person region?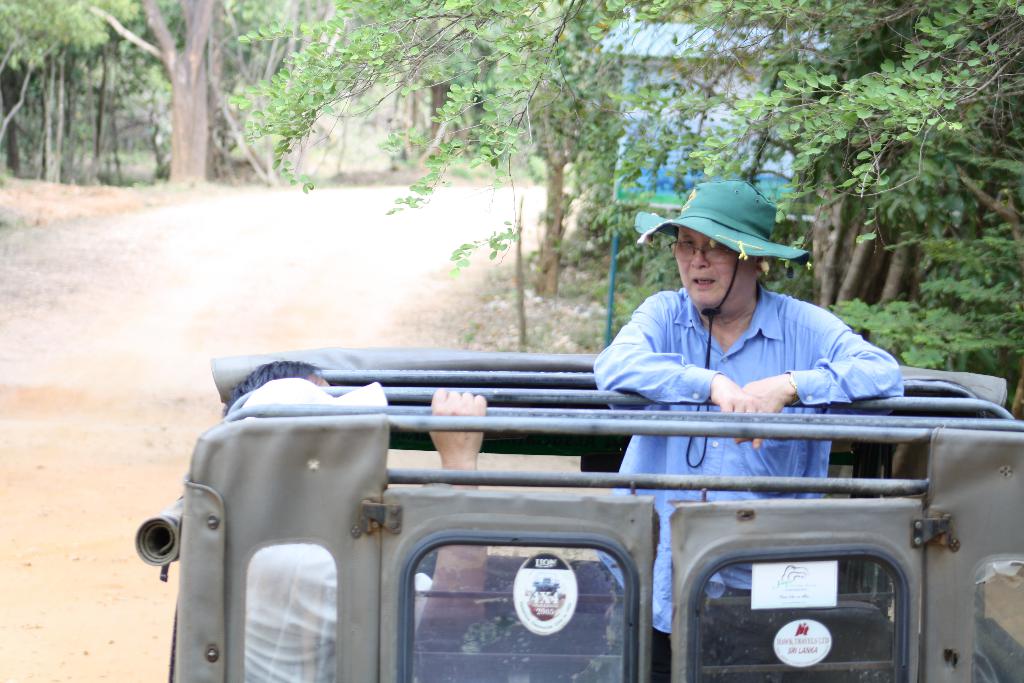
locate(598, 185, 904, 682)
